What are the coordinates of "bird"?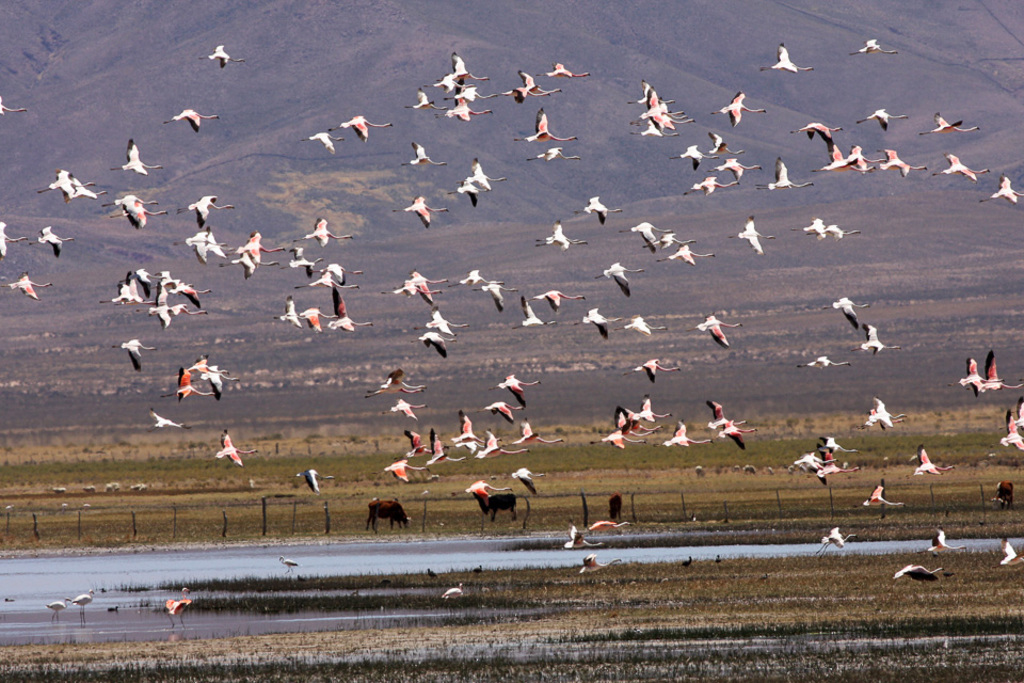
(617, 219, 662, 248).
